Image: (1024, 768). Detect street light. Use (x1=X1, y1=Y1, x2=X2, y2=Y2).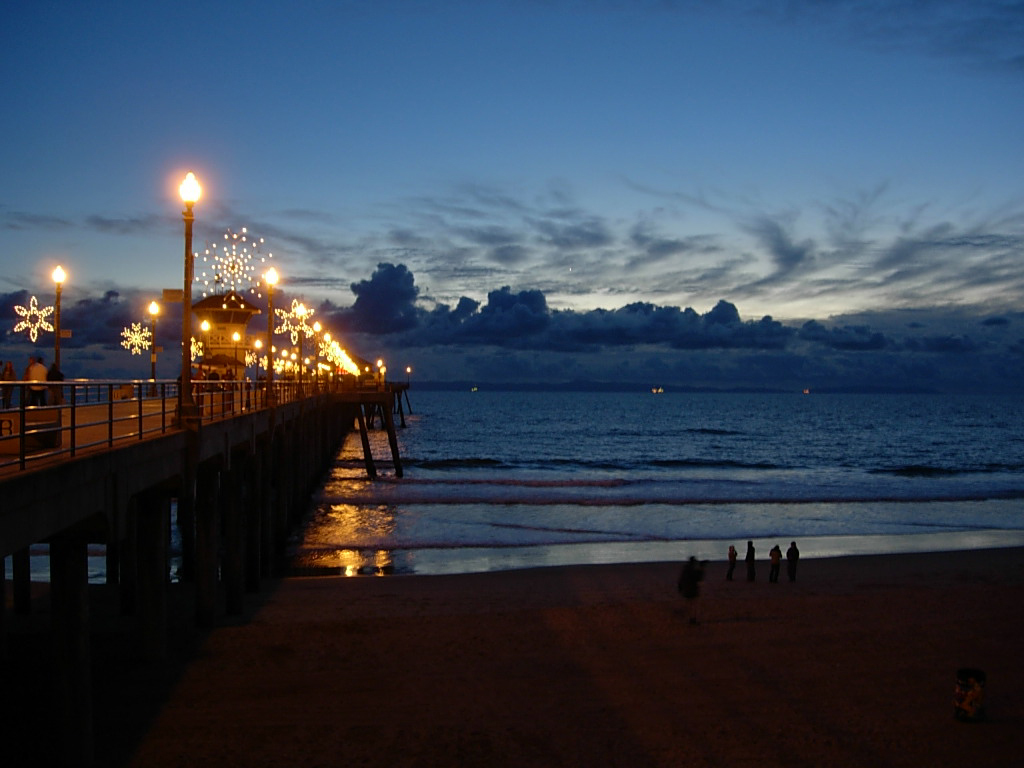
(x1=147, y1=301, x2=162, y2=395).
